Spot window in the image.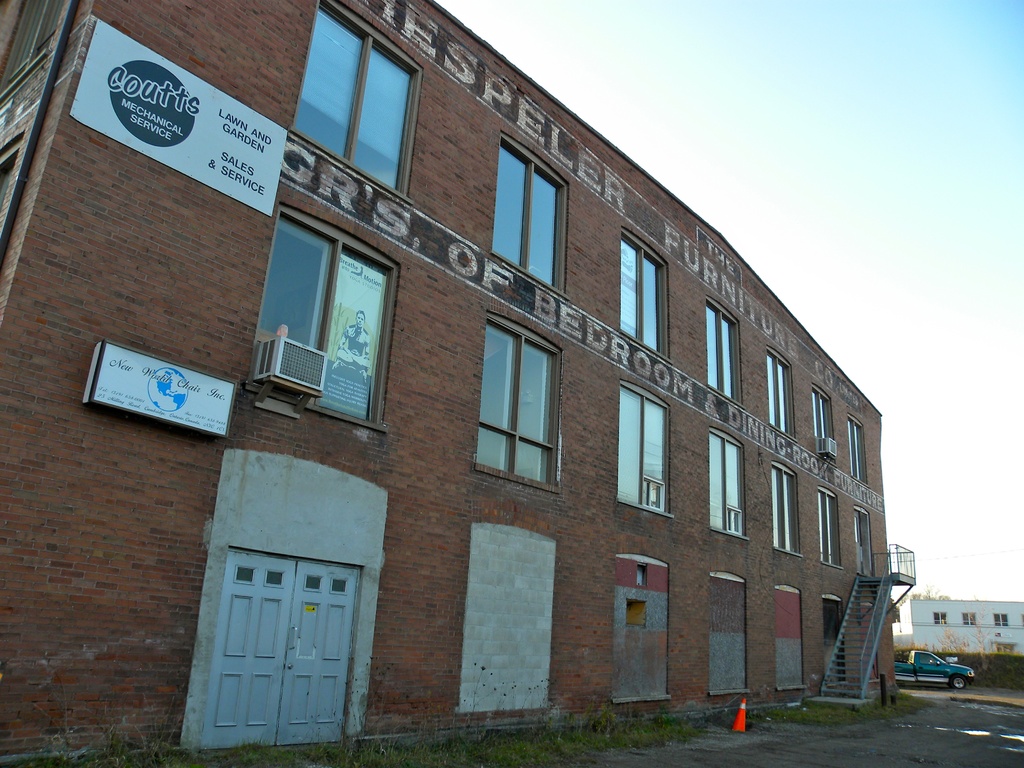
window found at Rect(766, 346, 799, 444).
